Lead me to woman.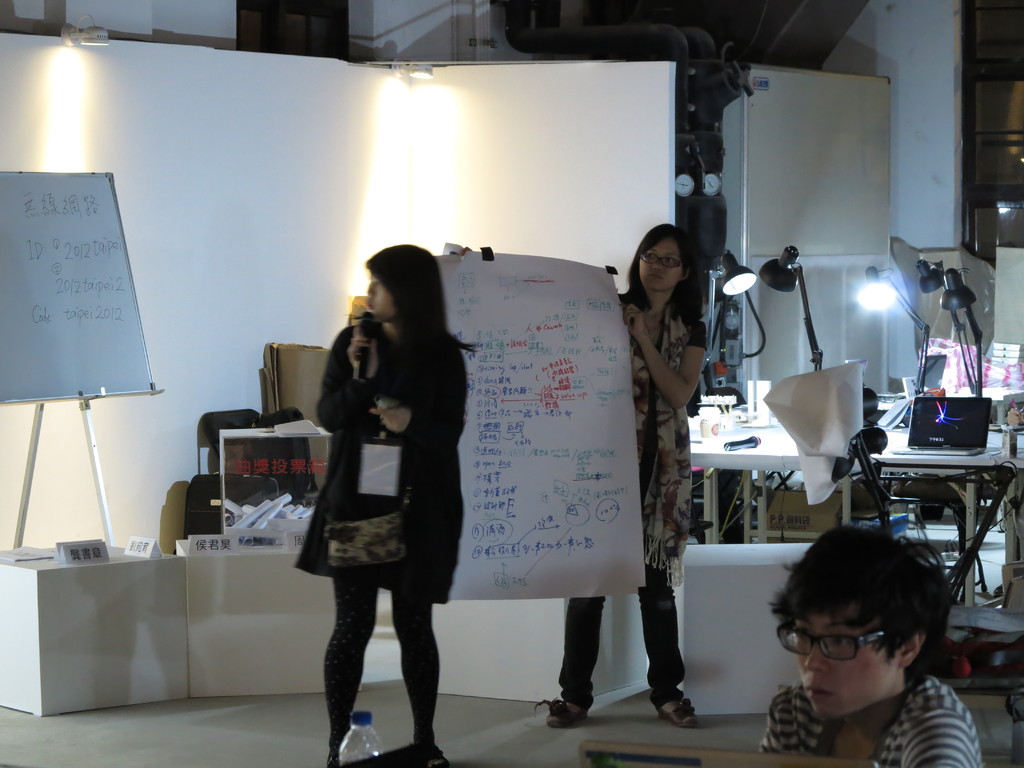
Lead to [x1=558, y1=216, x2=716, y2=732].
